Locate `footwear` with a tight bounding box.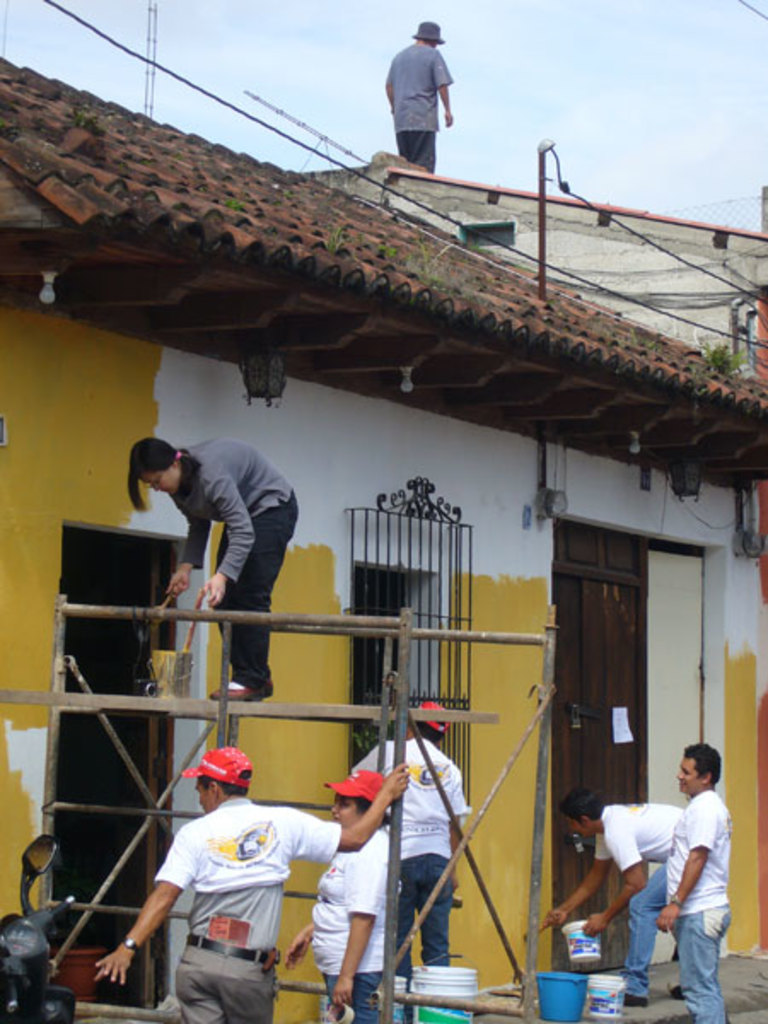
bbox=[618, 992, 652, 1010].
